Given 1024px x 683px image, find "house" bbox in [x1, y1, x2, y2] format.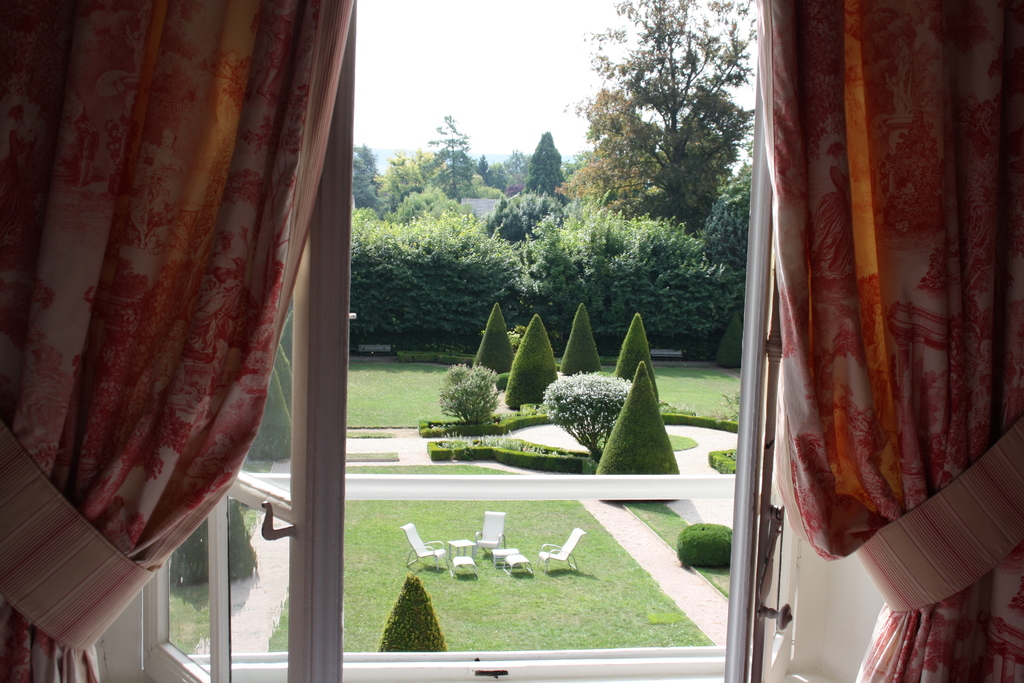
[0, 0, 1023, 682].
